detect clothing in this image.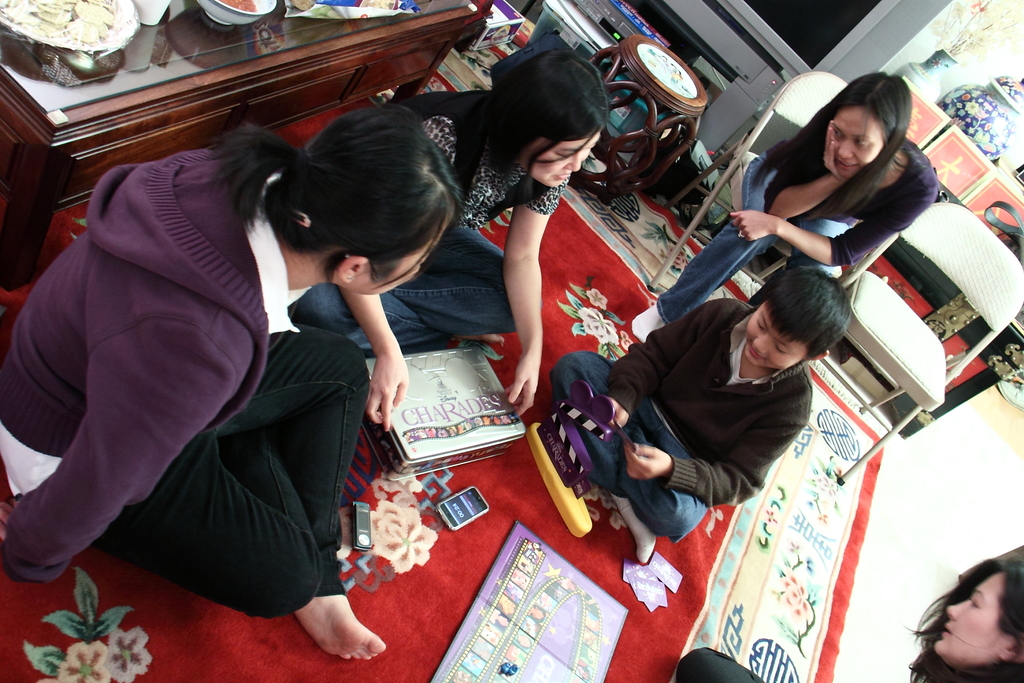
Detection: x1=649, y1=142, x2=934, y2=329.
